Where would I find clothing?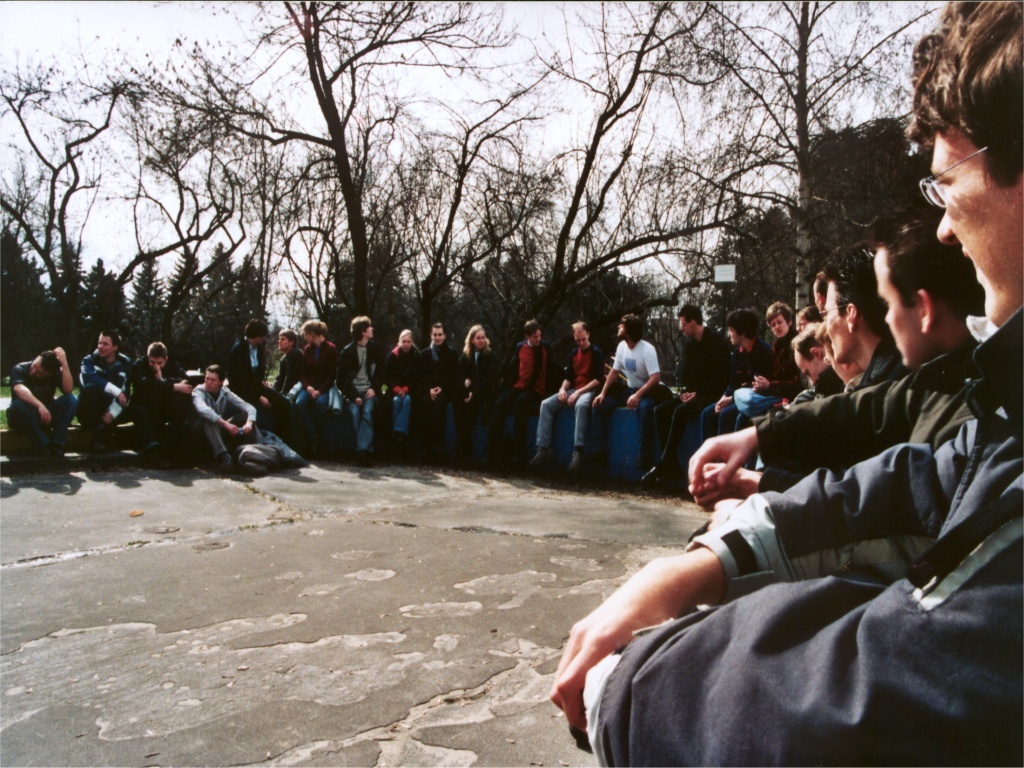
At 532, 334, 601, 442.
